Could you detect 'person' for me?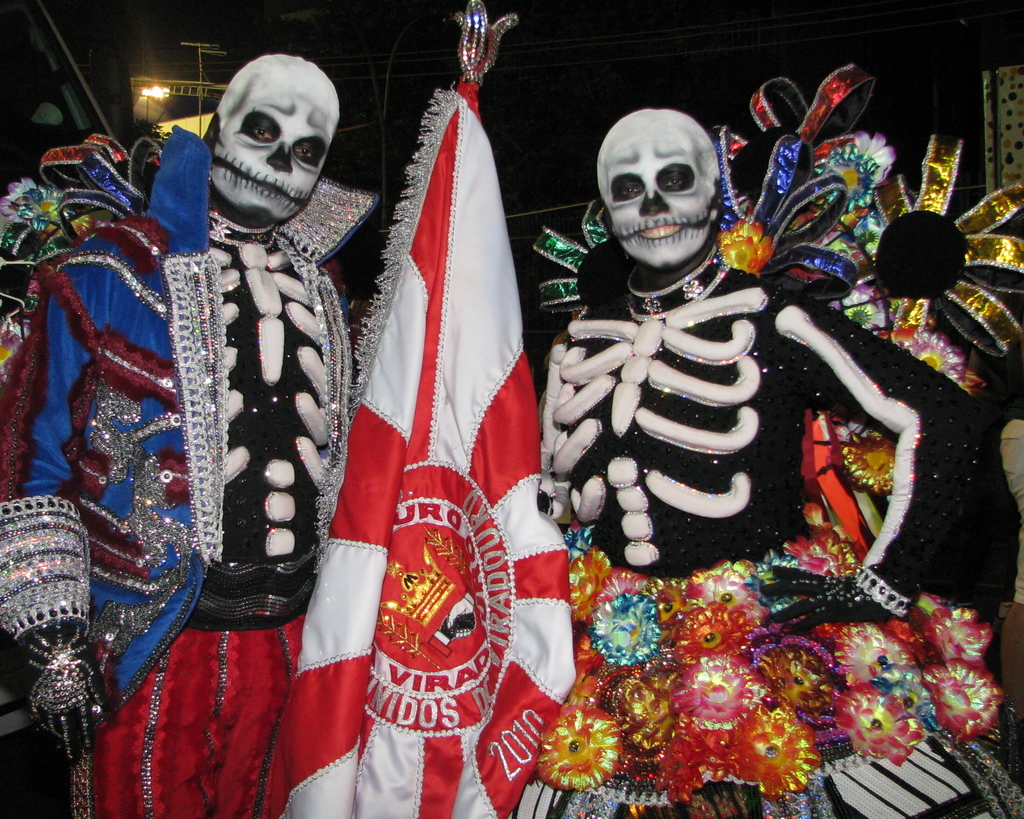
Detection result: detection(0, 34, 374, 818).
